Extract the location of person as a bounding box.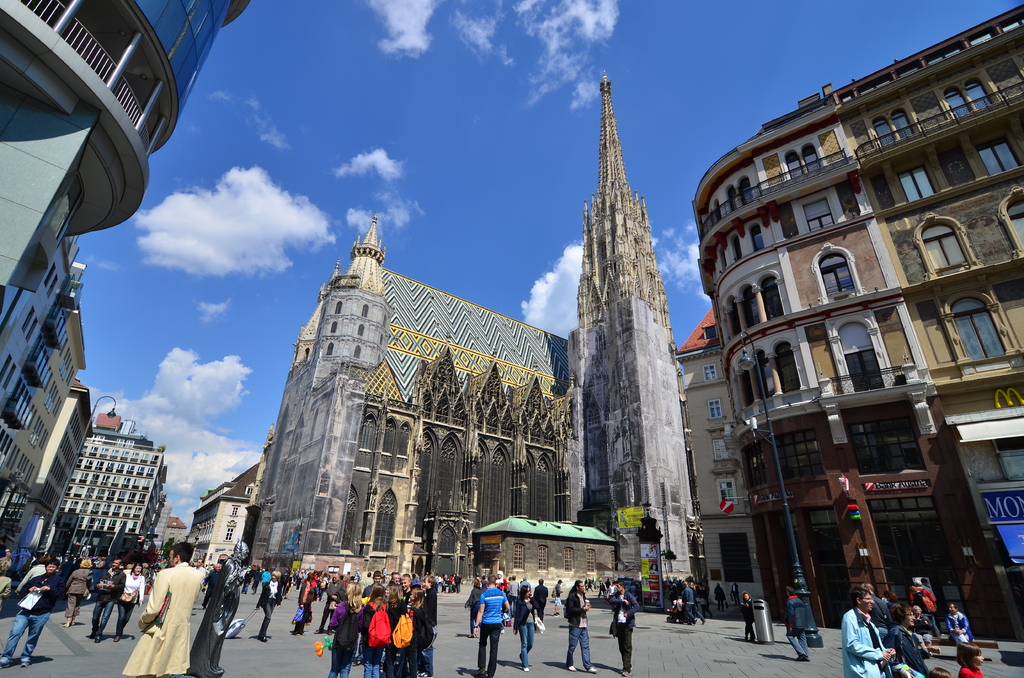
x1=717 y1=582 x2=730 y2=609.
